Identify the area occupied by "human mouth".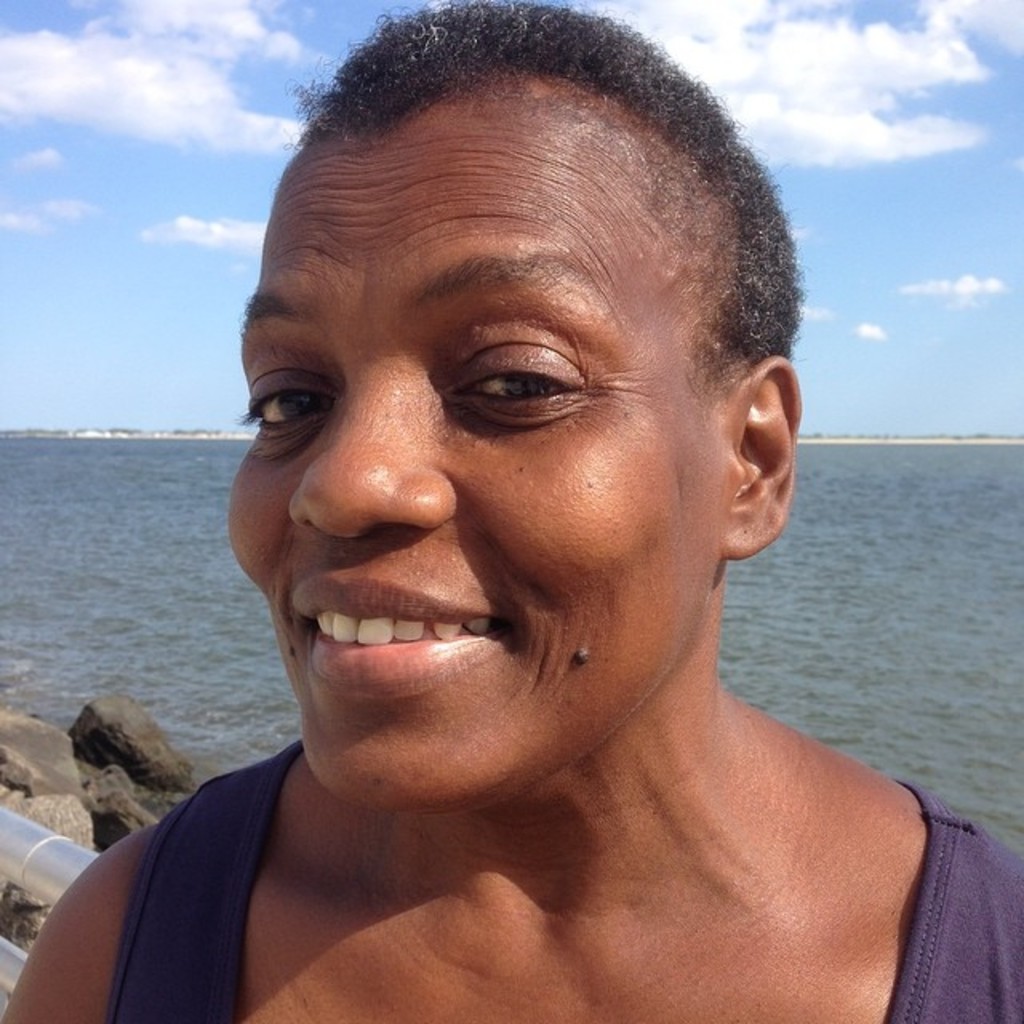
Area: x1=291 y1=560 x2=522 y2=699.
